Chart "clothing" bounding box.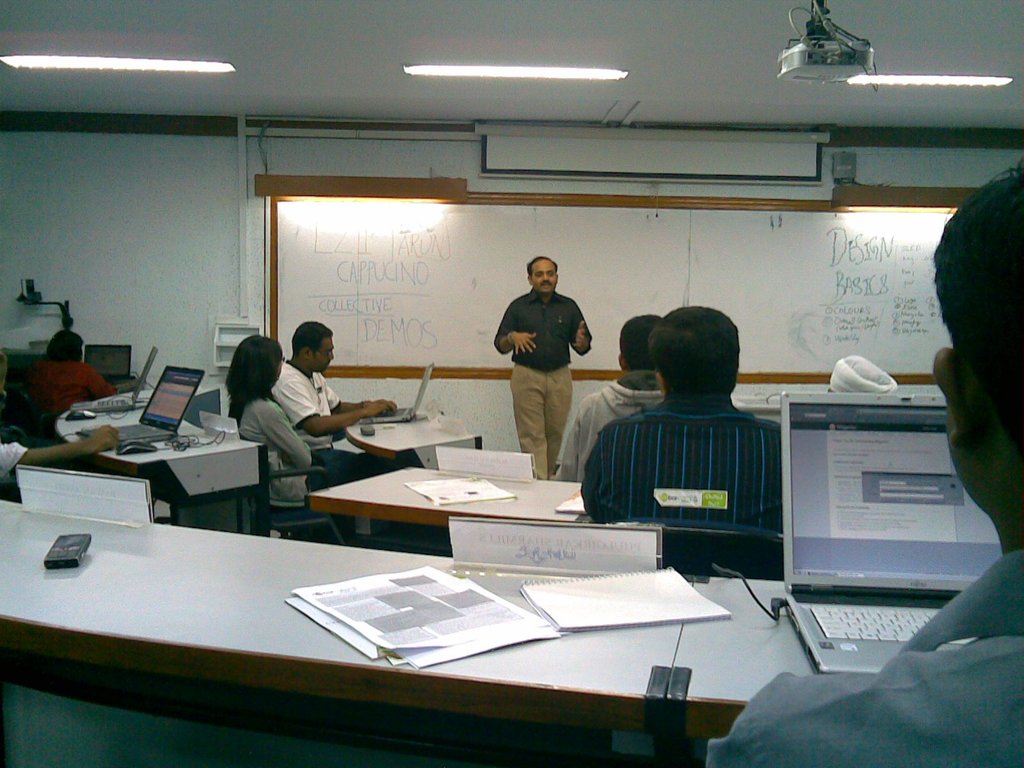
Charted: box(230, 399, 358, 539).
